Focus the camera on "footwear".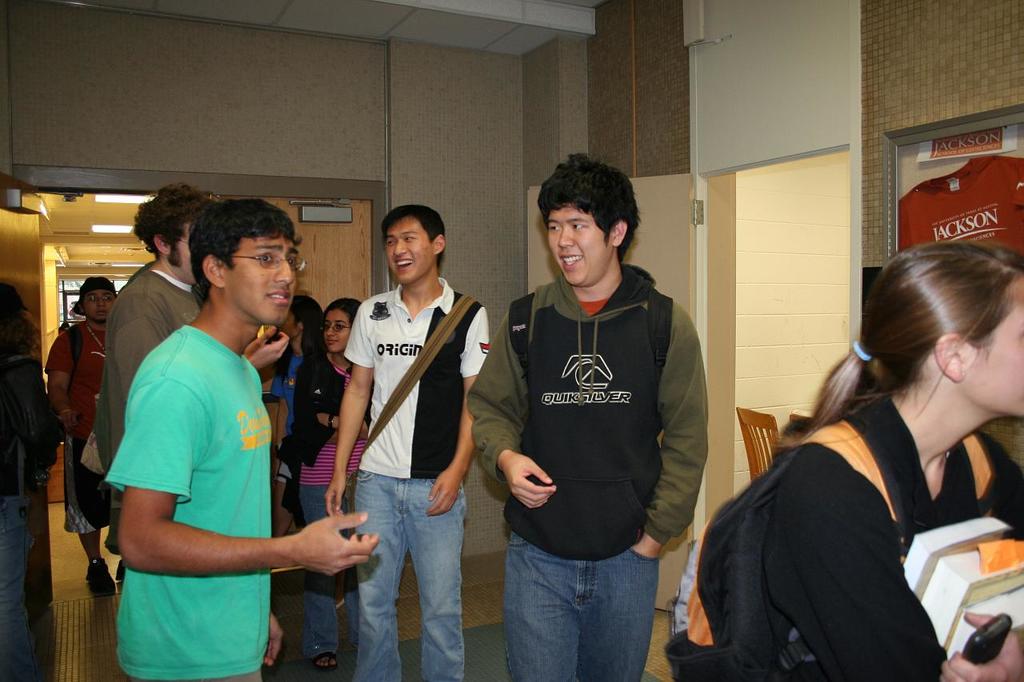
Focus region: [x1=314, y1=653, x2=336, y2=672].
